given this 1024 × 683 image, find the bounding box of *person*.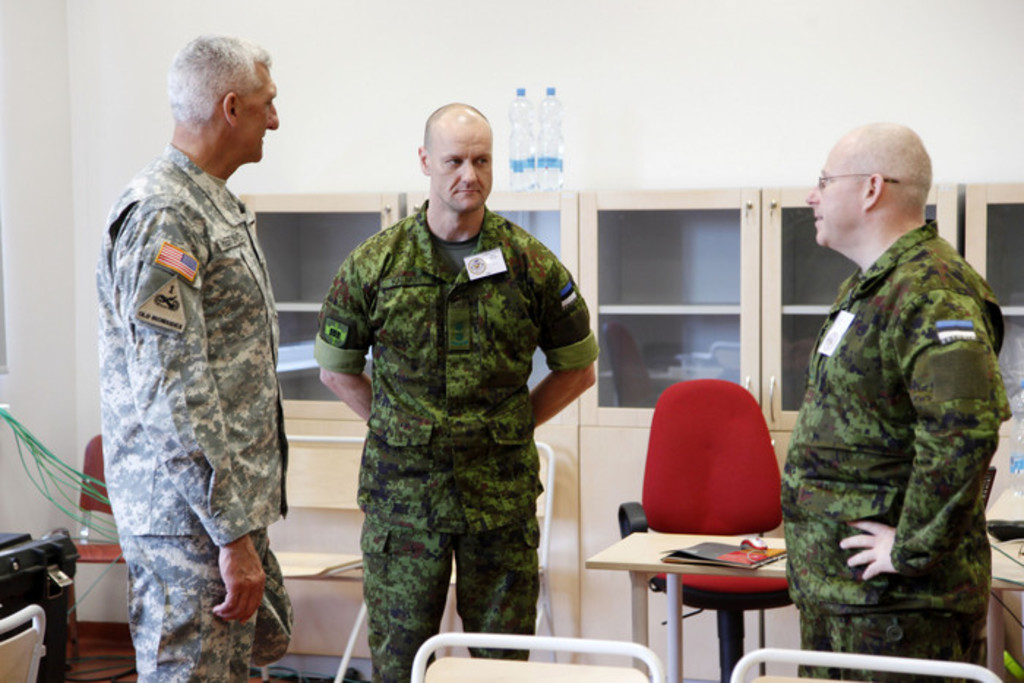
box(97, 34, 293, 682).
